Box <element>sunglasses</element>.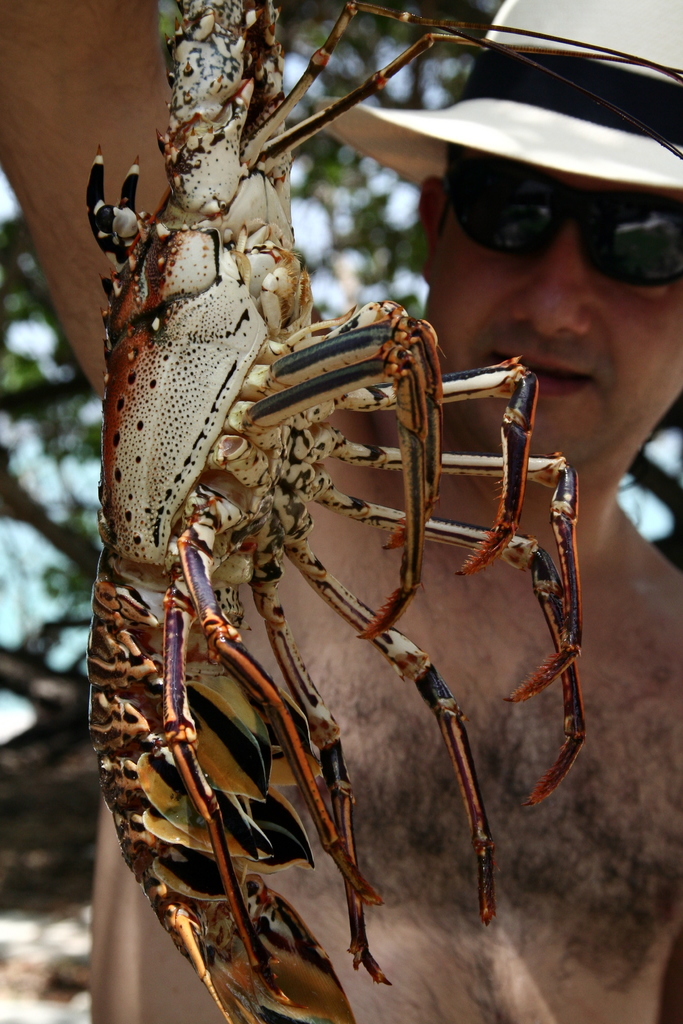
{"left": 444, "top": 148, "right": 682, "bottom": 284}.
